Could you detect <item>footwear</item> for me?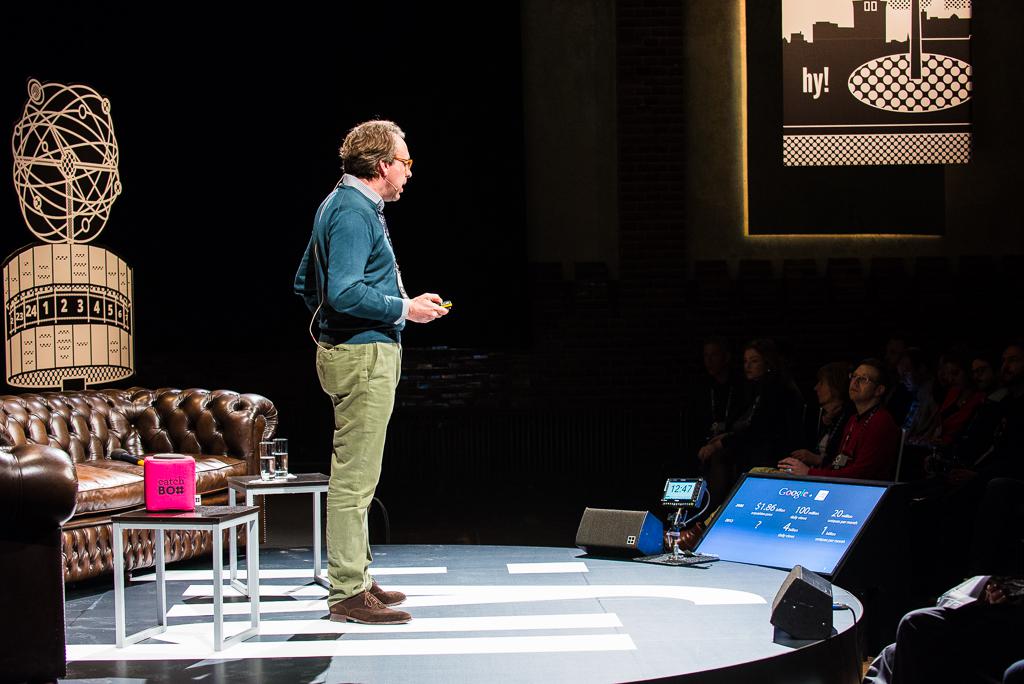
Detection result: bbox=(364, 571, 402, 600).
